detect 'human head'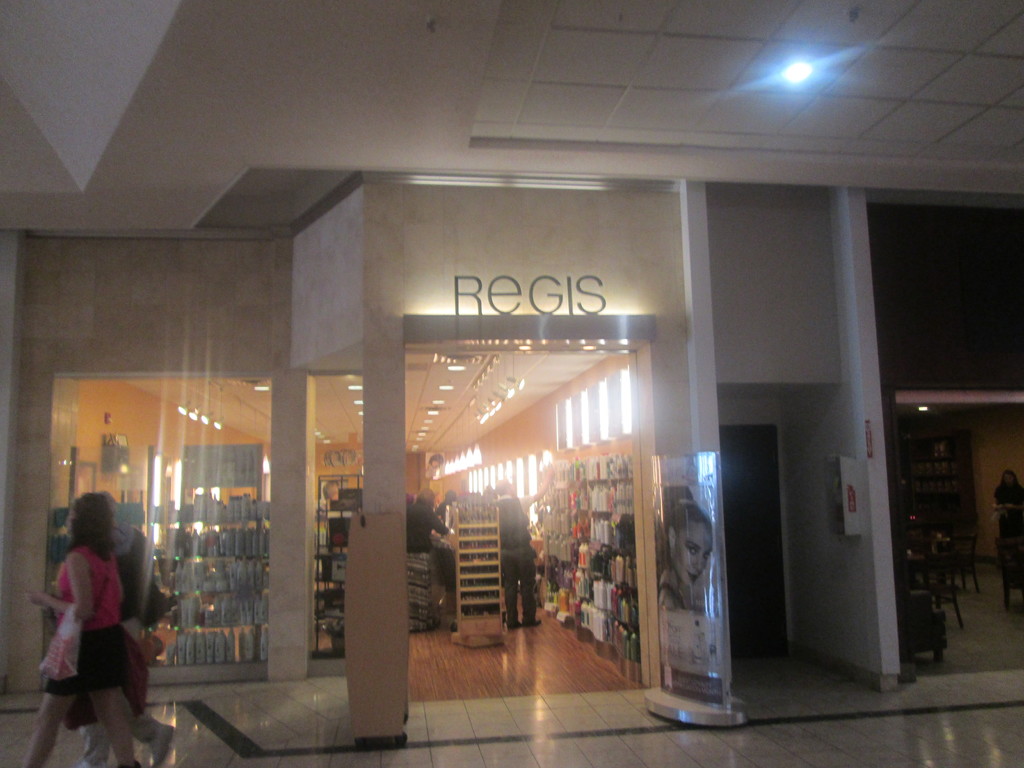
(492, 482, 517, 499)
